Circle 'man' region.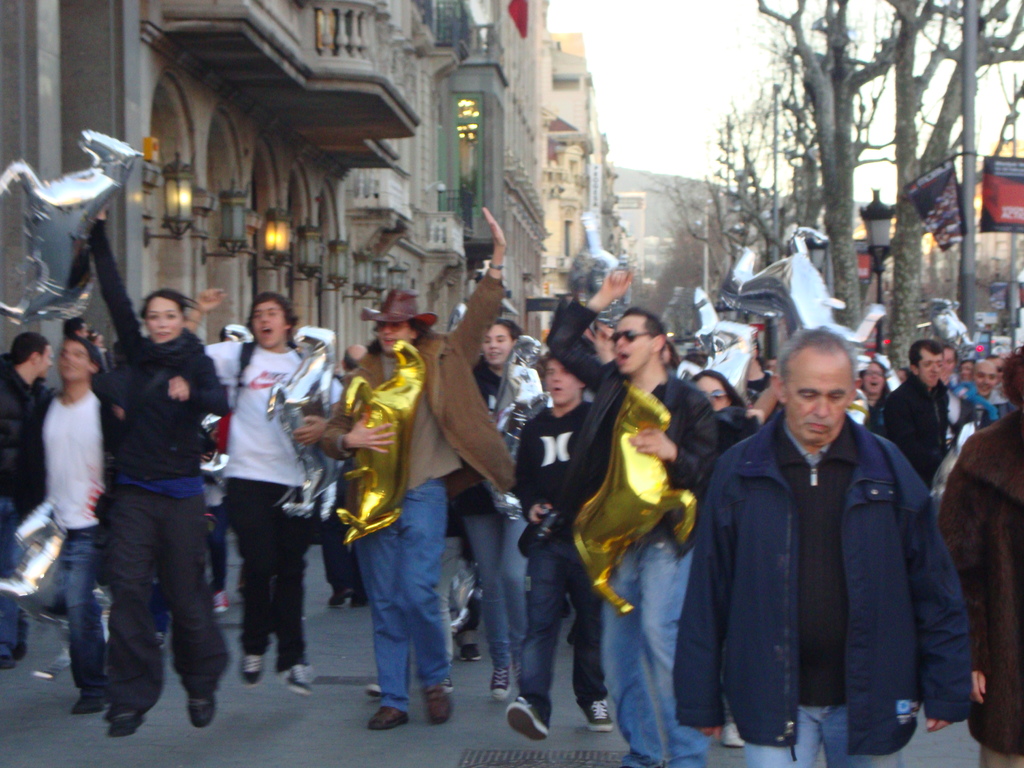
Region: <region>63, 319, 88, 340</region>.
